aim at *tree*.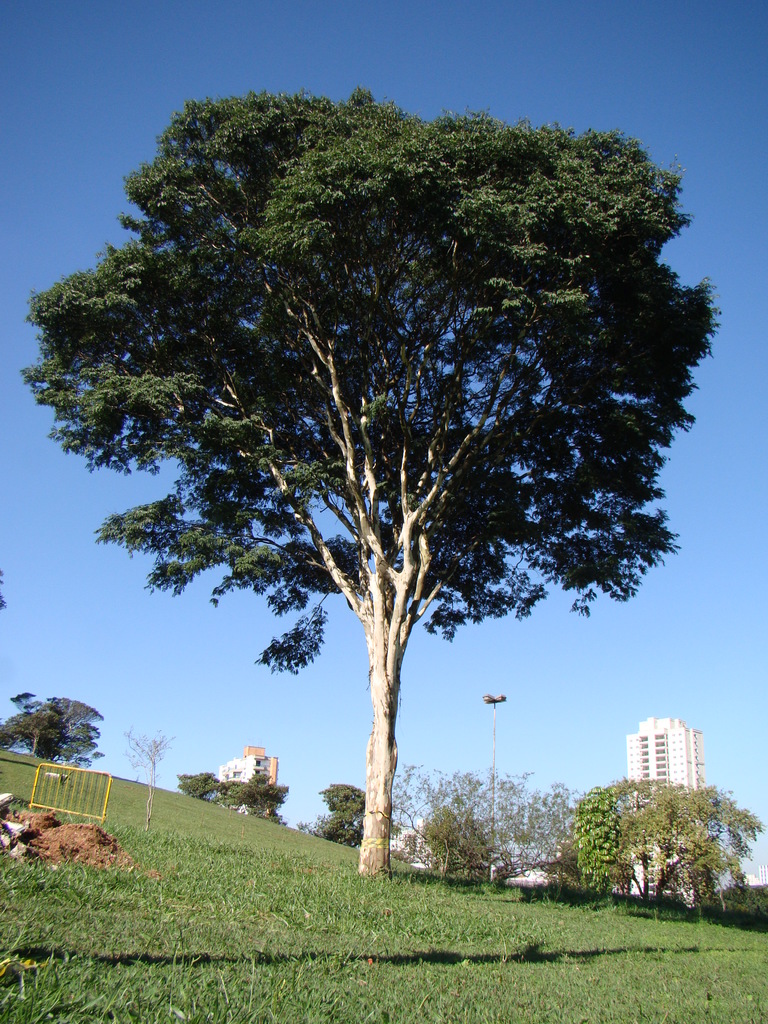
Aimed at 55,36,712,881.
